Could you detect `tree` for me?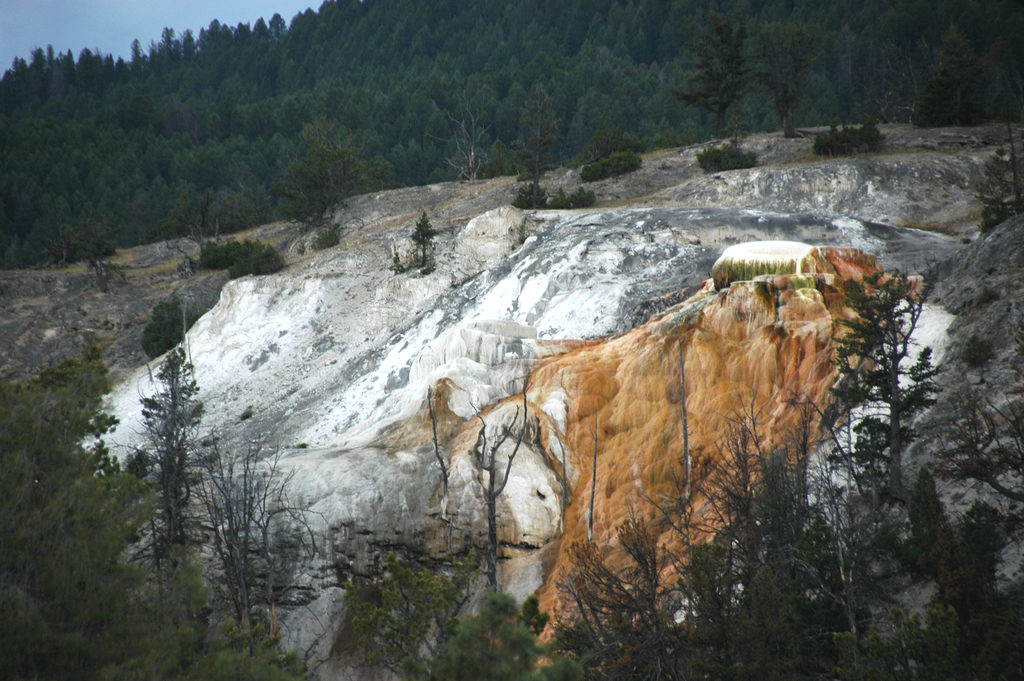
Detection result: Rect(140, 296, 194, 359).
